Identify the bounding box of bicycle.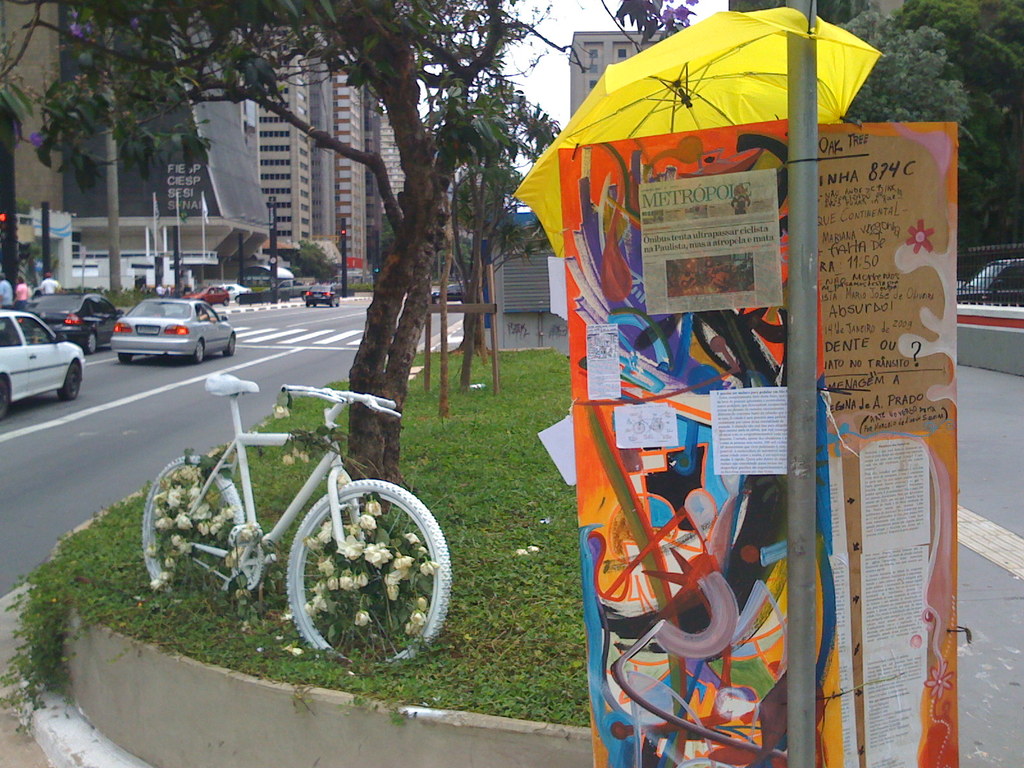
[132, 368, 450, 673].
